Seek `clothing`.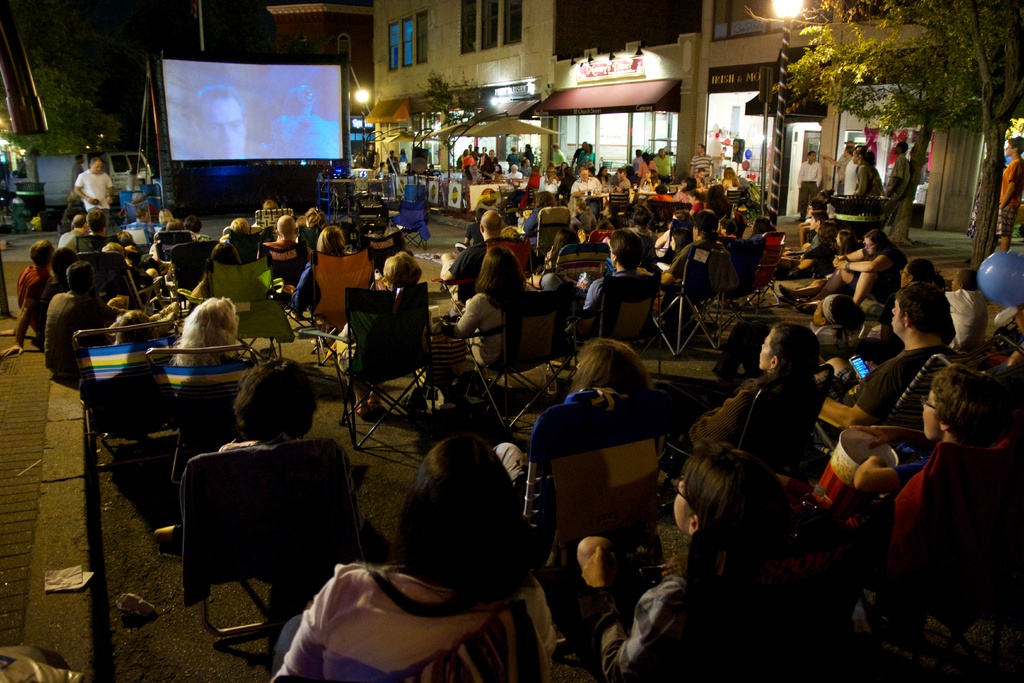
box(448, 286, 507, 366).
